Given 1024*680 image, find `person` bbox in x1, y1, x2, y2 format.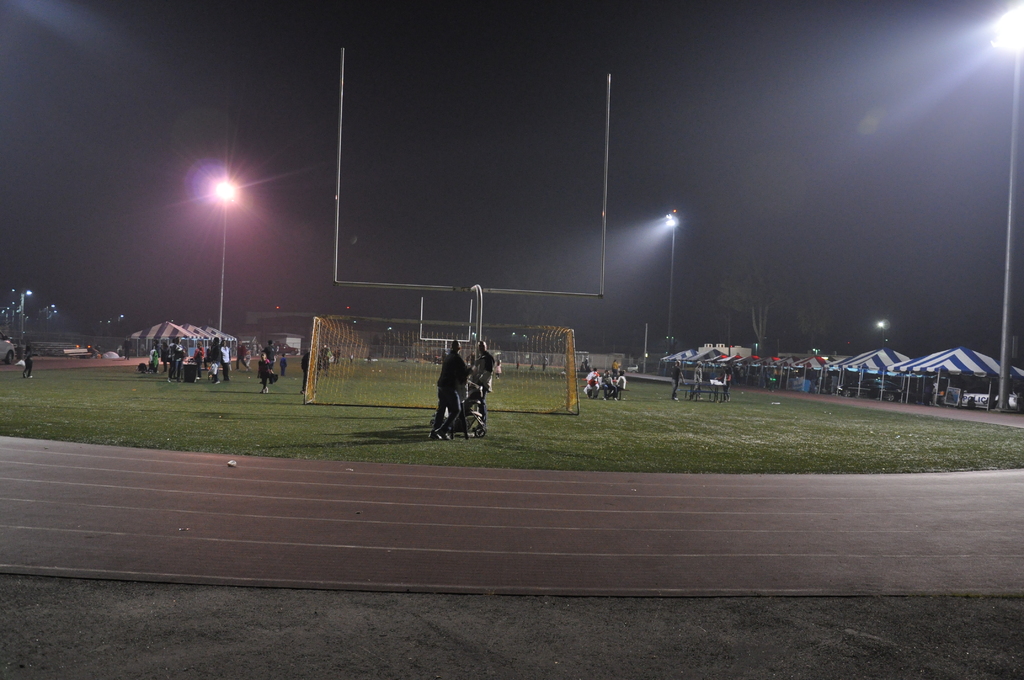
278, 353, 285, 376.
